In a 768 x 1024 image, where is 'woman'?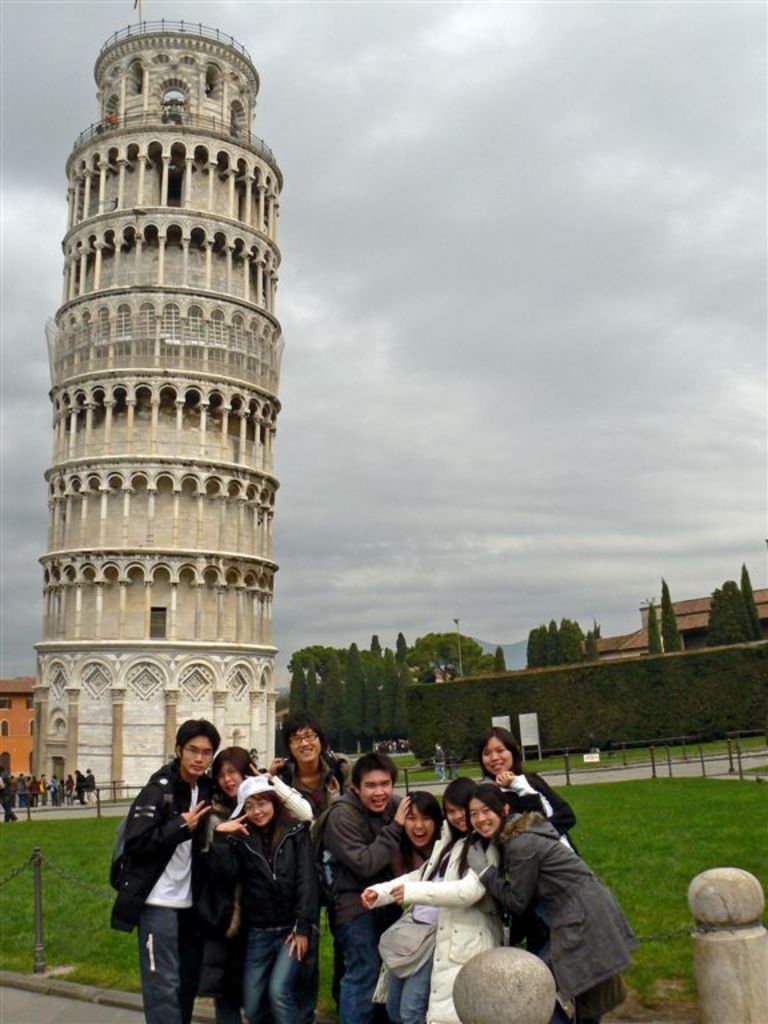
bbox=(465, 725, 593, 868).
